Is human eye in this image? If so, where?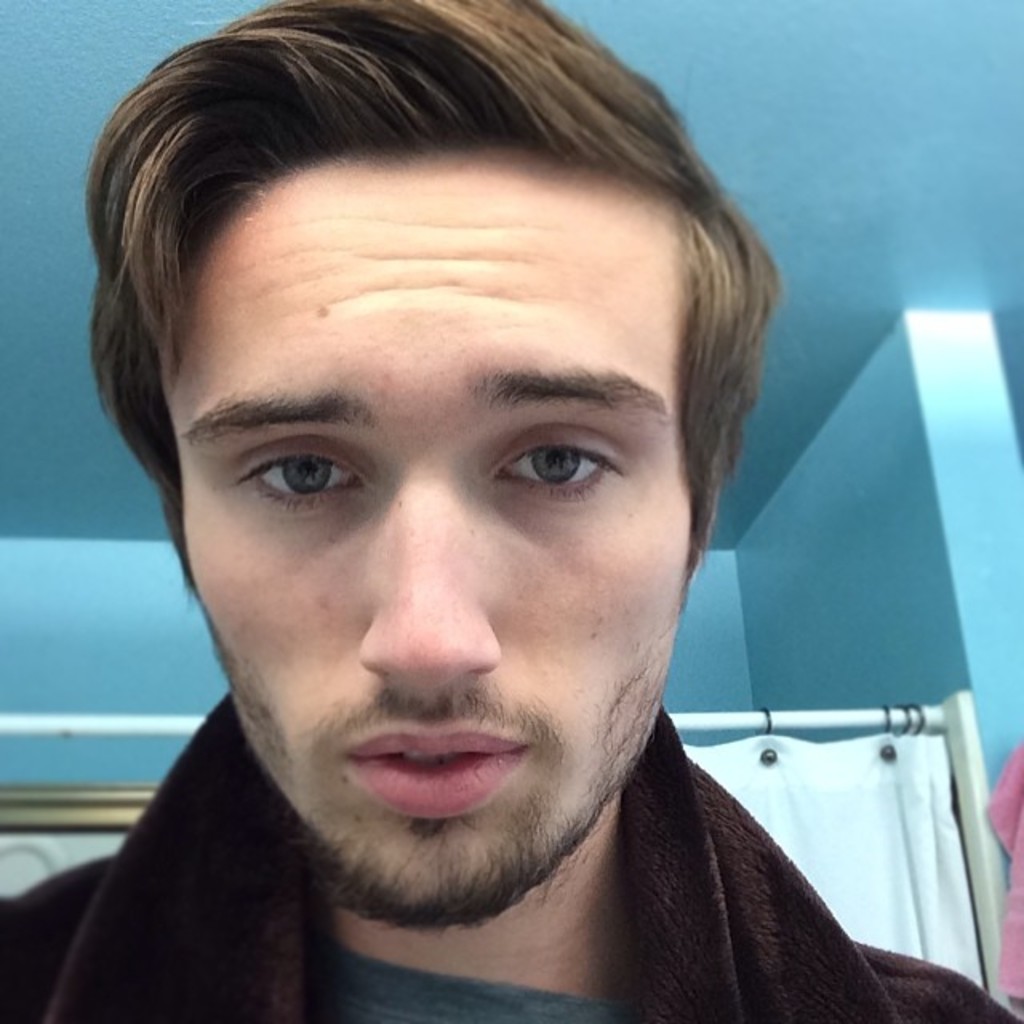
Yes, at BBox(488, 418, 627, 504).
